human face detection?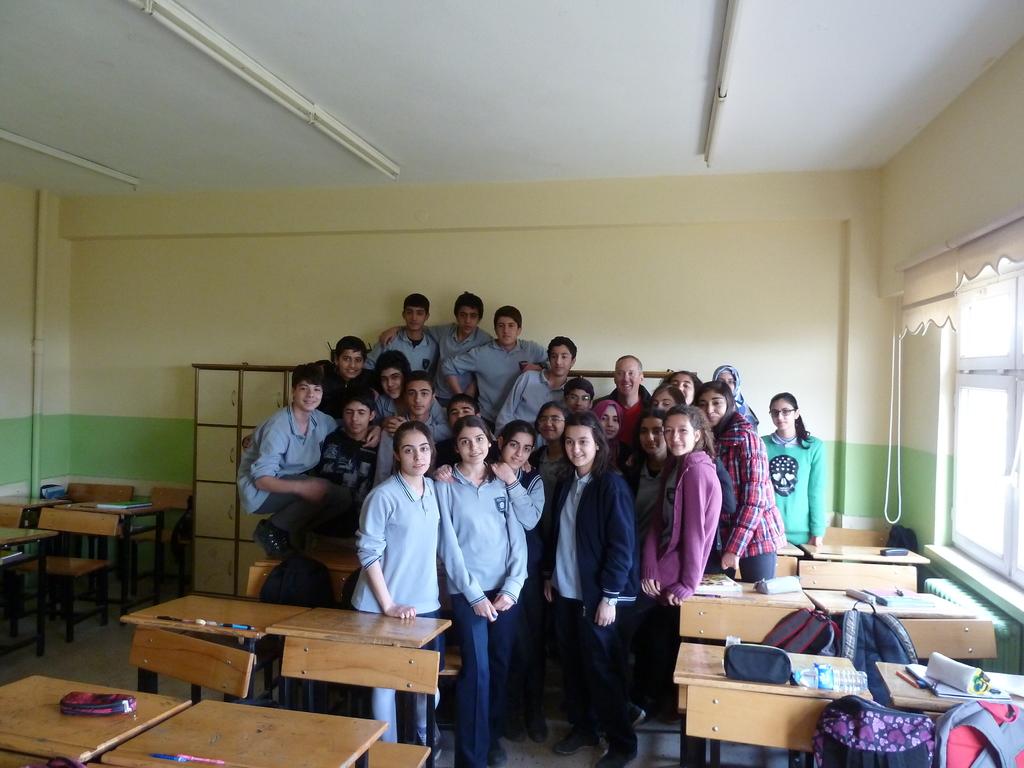
BBox(564, 425, 596, 463)
